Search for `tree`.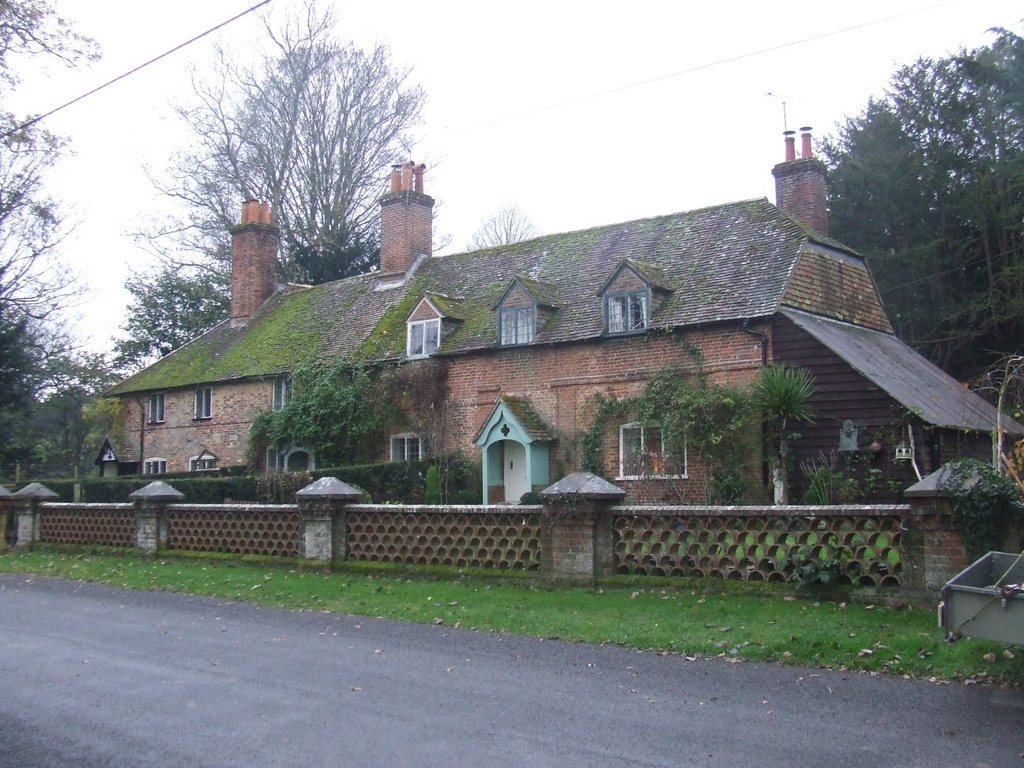
Found at box=[160, 23, 434, 286].
